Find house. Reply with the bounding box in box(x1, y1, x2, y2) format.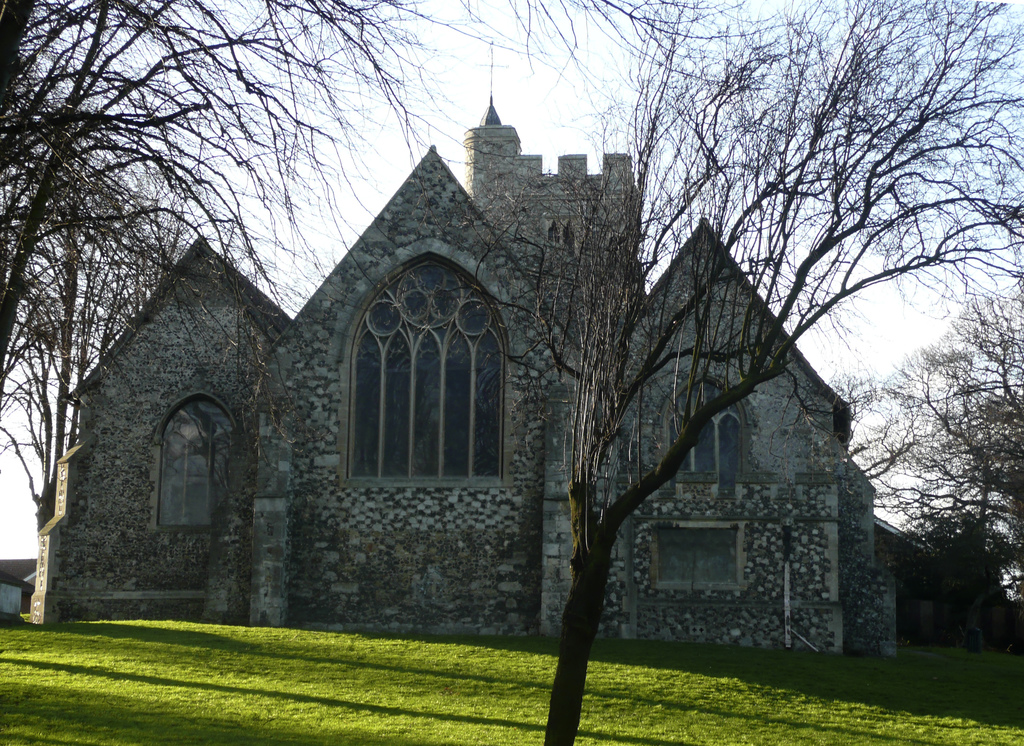
box(29, 37, 874, 661).
